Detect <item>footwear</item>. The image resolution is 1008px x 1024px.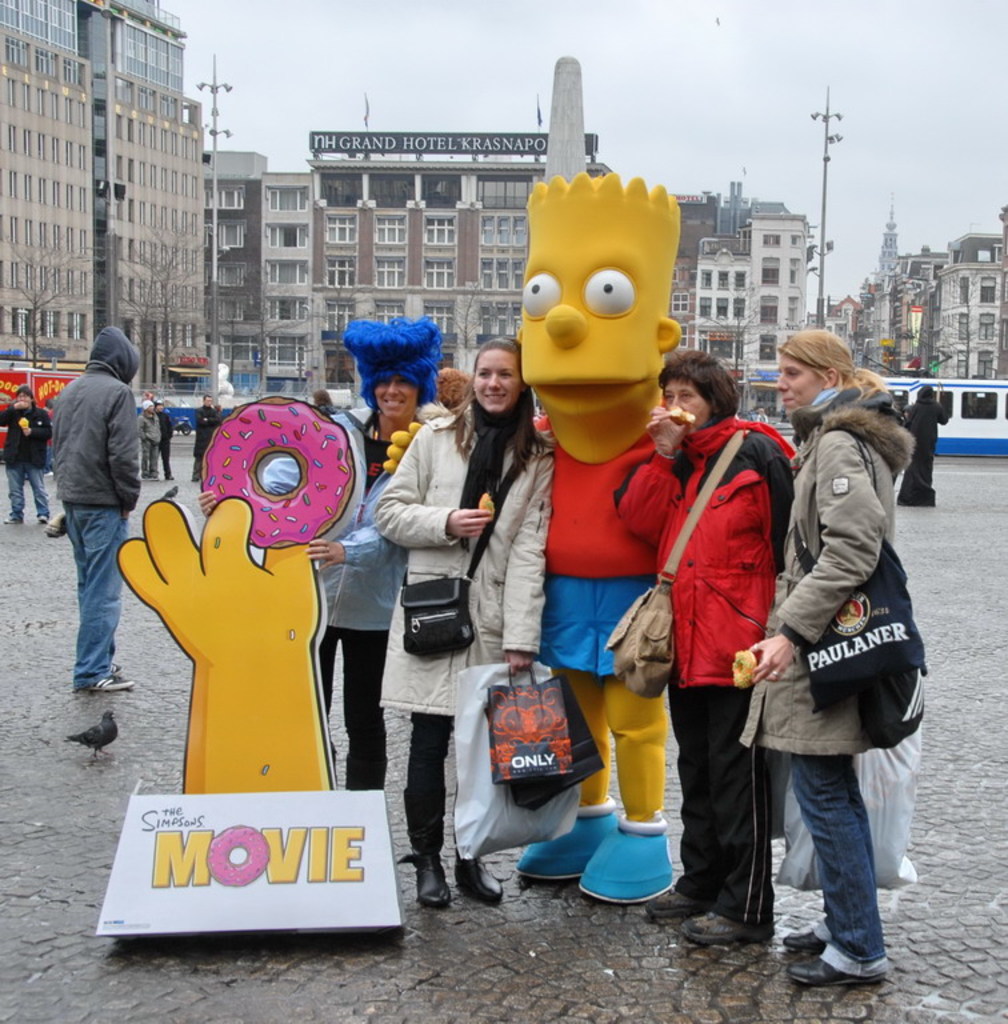
left=780, top=921, right=831, bottom=953.
